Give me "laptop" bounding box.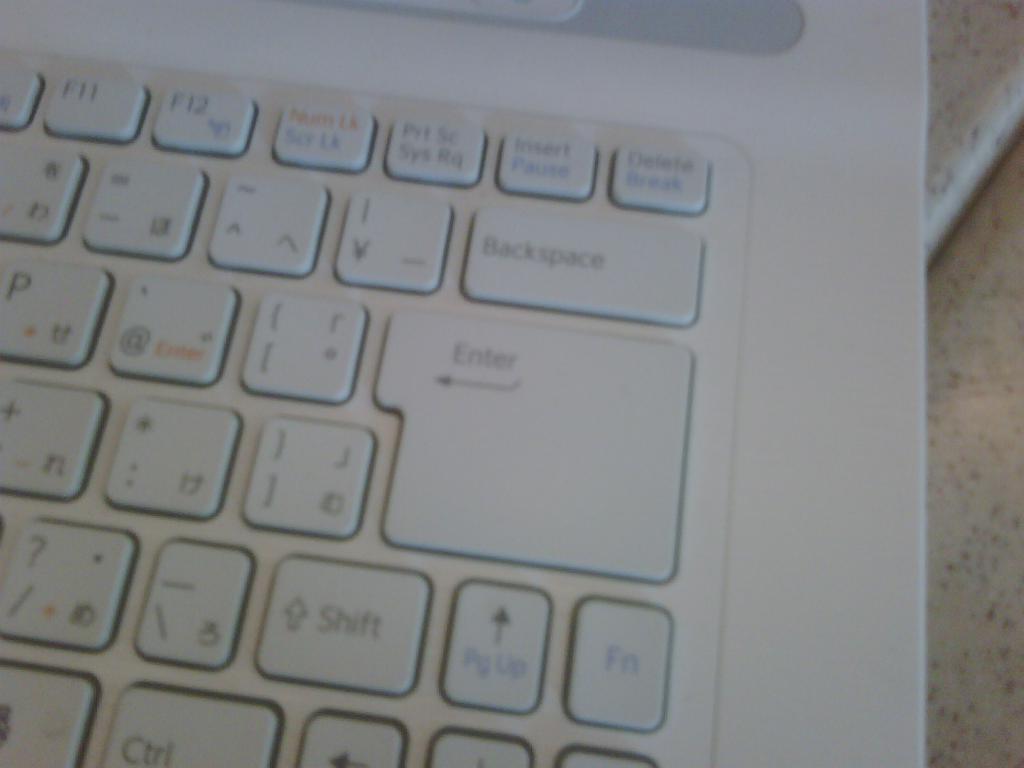
select_region(0, 0, 813, 767).
